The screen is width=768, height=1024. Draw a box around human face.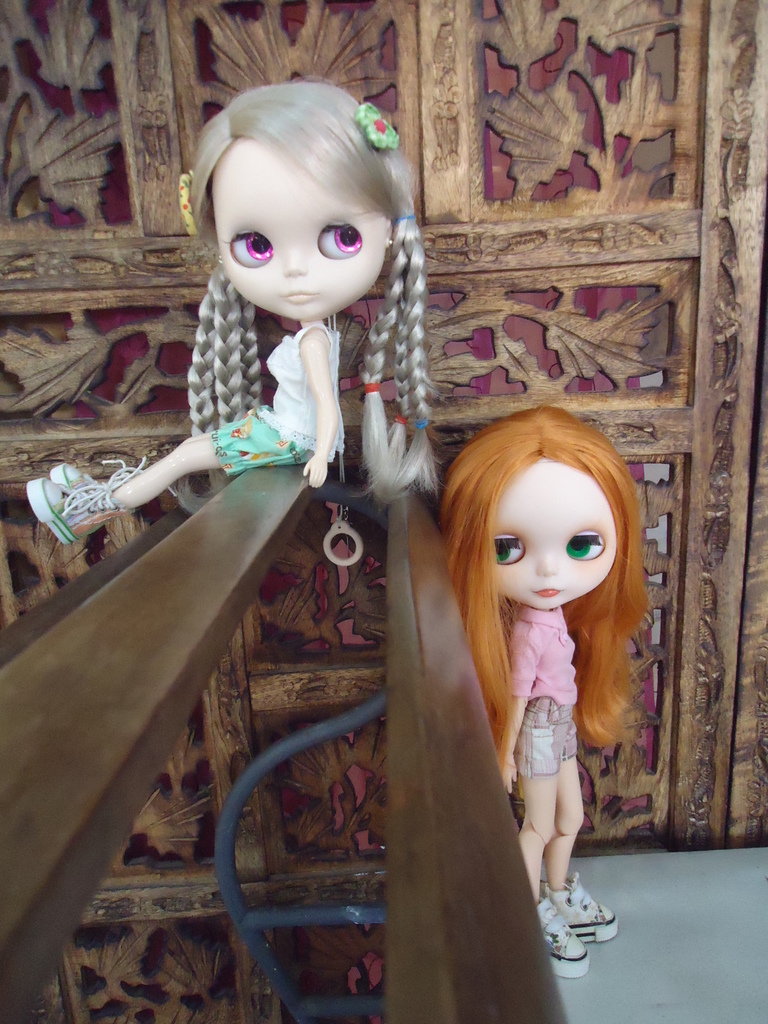
490 461 618 607.
